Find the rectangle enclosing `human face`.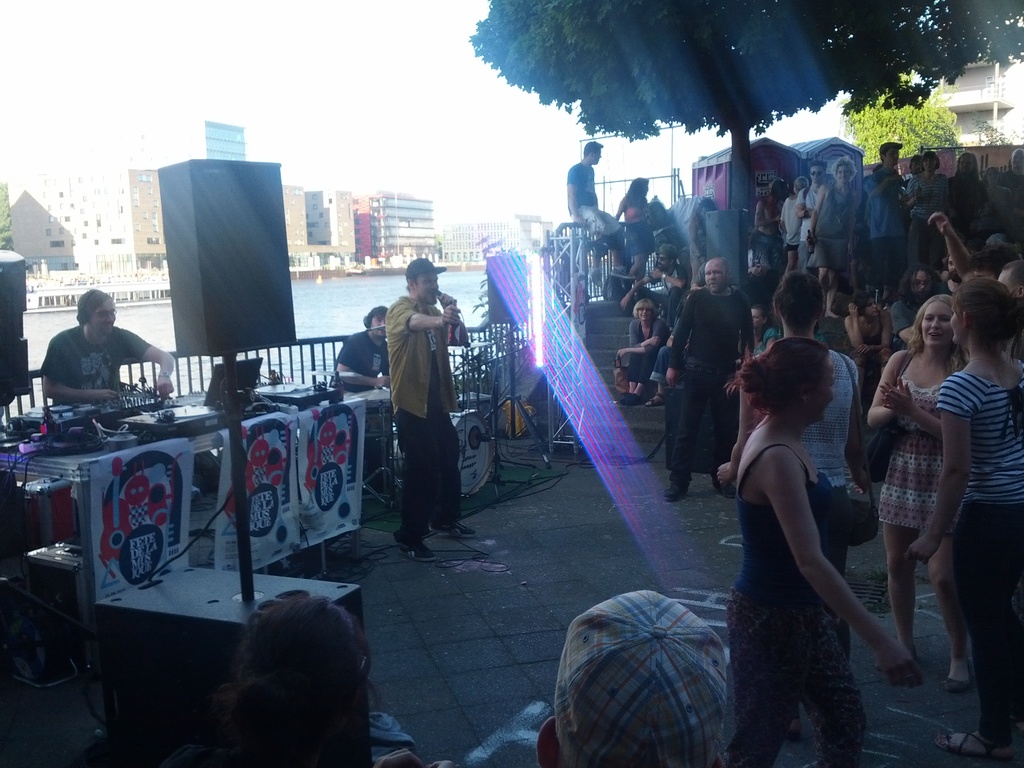
[x1=812, y1=358, x2=833, y2=422].
